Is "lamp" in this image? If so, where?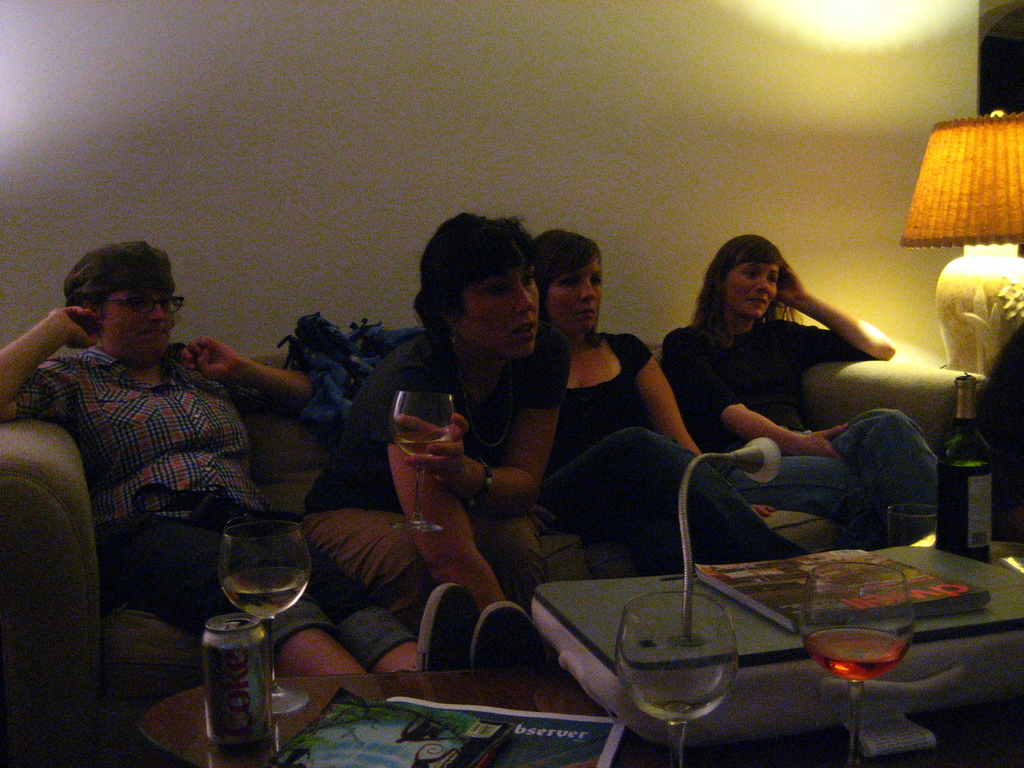
Yes, at [x1=678, y1=434, x2=783, y2=650].
